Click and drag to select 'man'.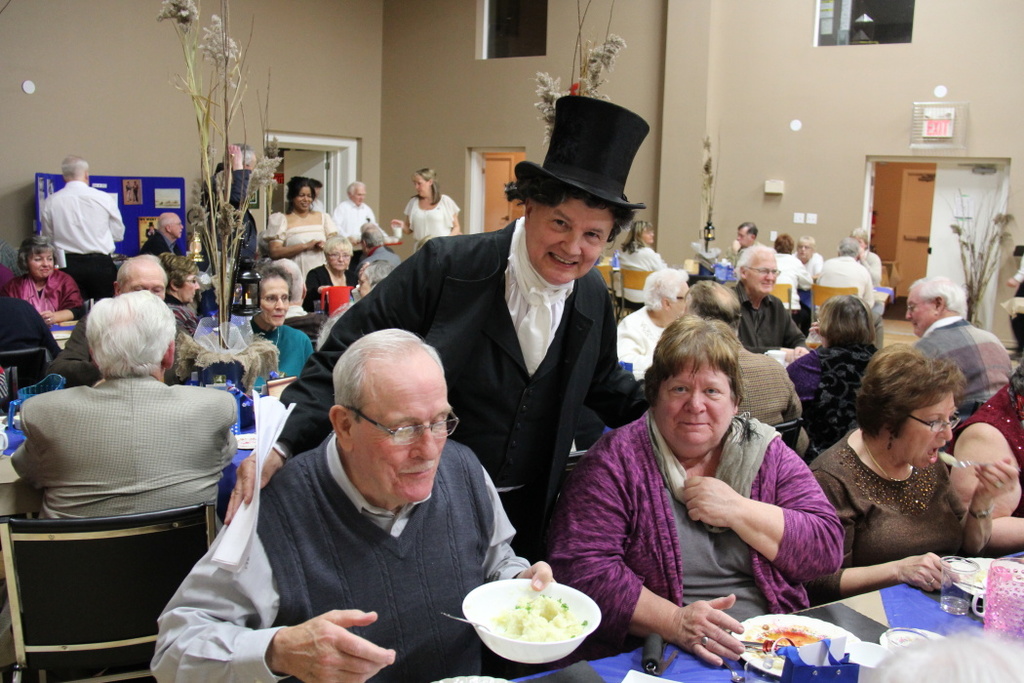
Selection: bbox=(329, 181, 375, 252).
